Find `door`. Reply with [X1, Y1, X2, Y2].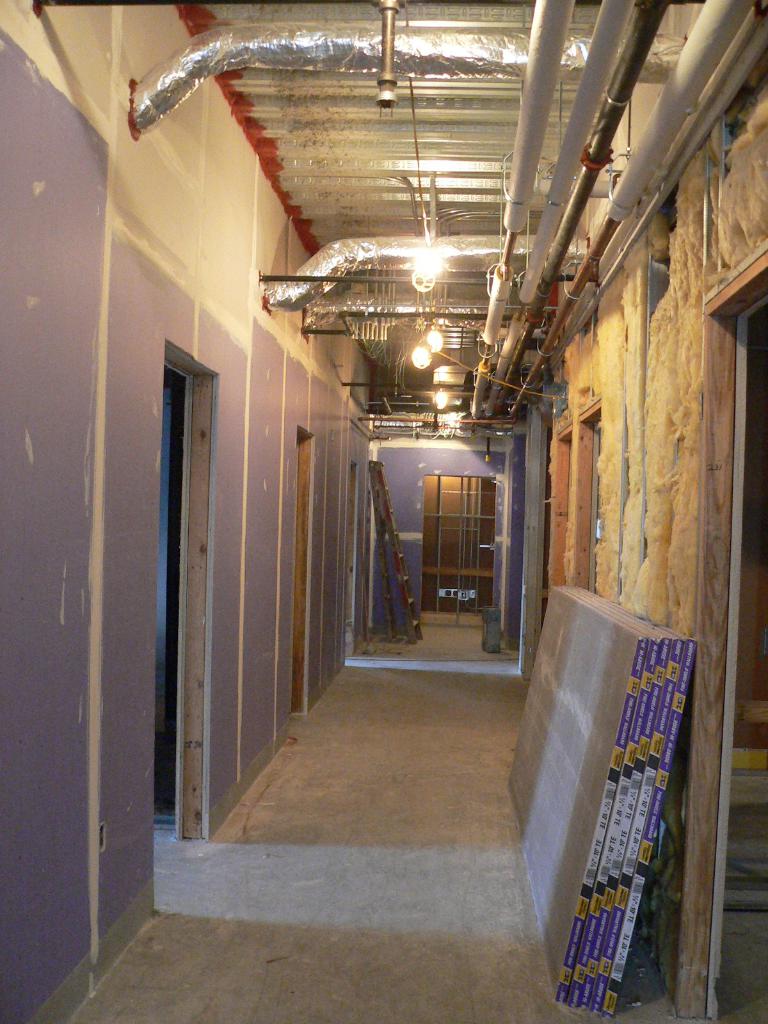
[570, 406, 605, 609].
